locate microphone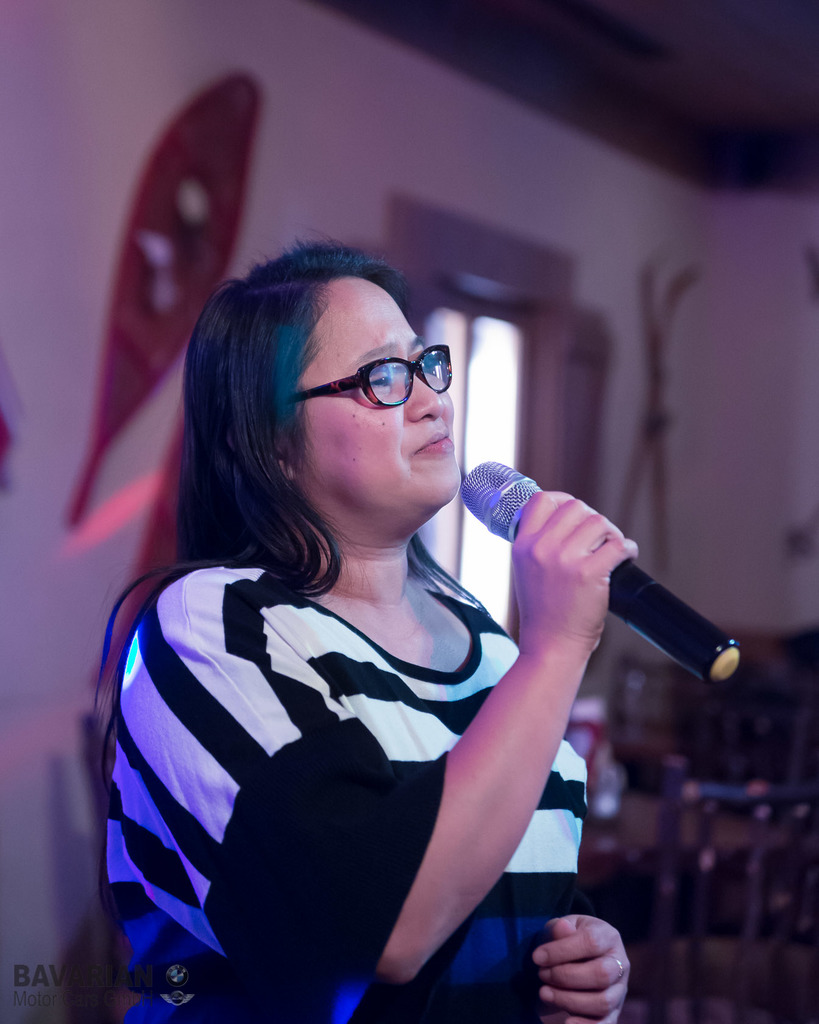
detection(491, 474, 731, 692)
